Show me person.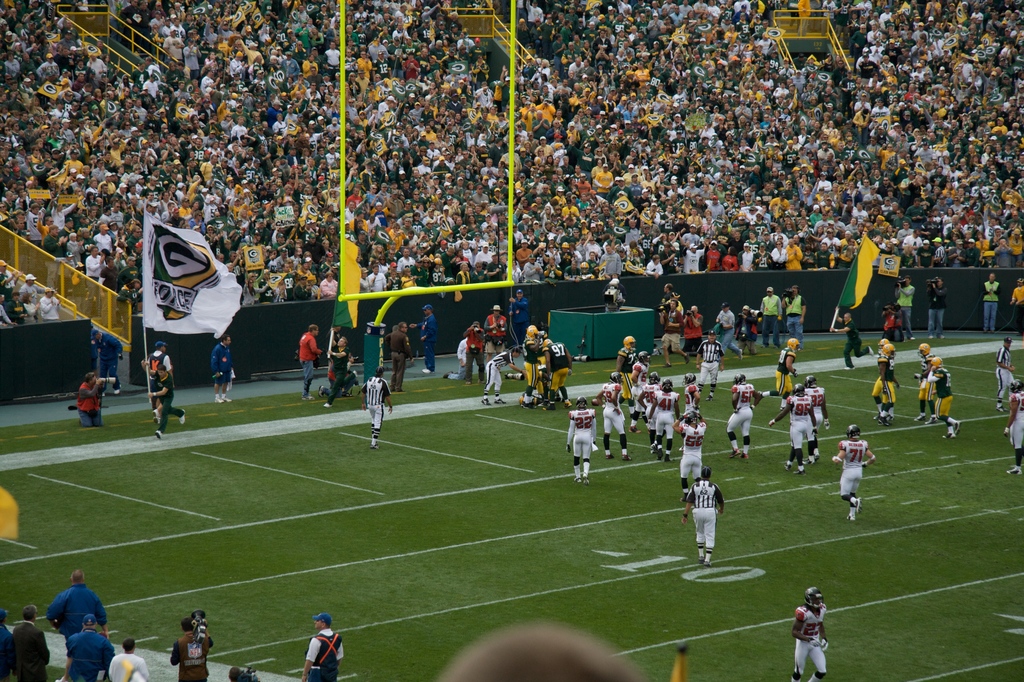
person is here: (1007, 274, 1023, 336).
